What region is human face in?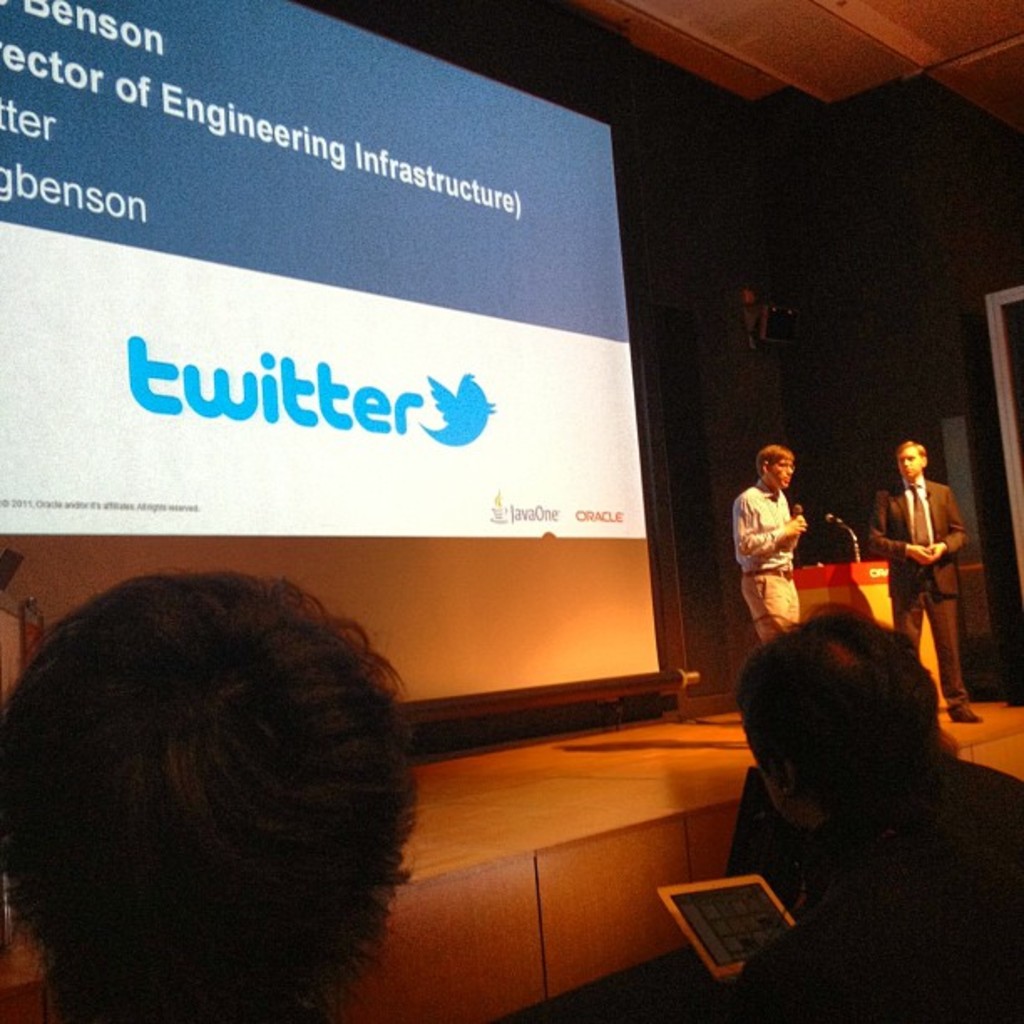
897 443 925 482.
